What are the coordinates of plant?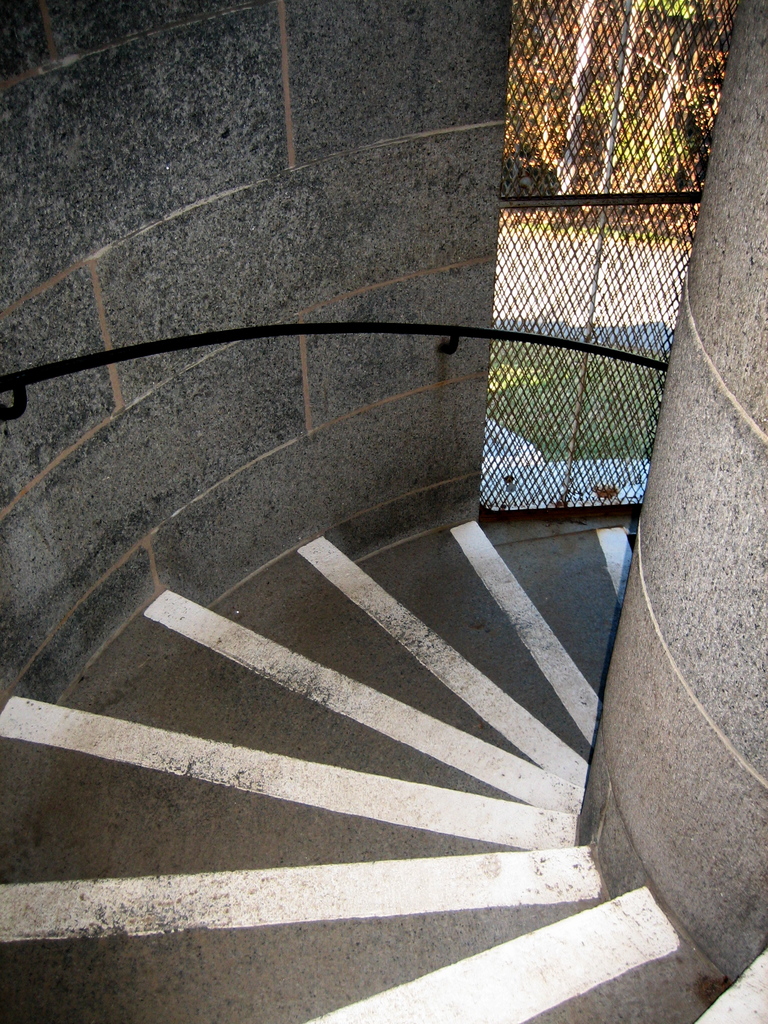
Rect(490, 337, 668, 461).
